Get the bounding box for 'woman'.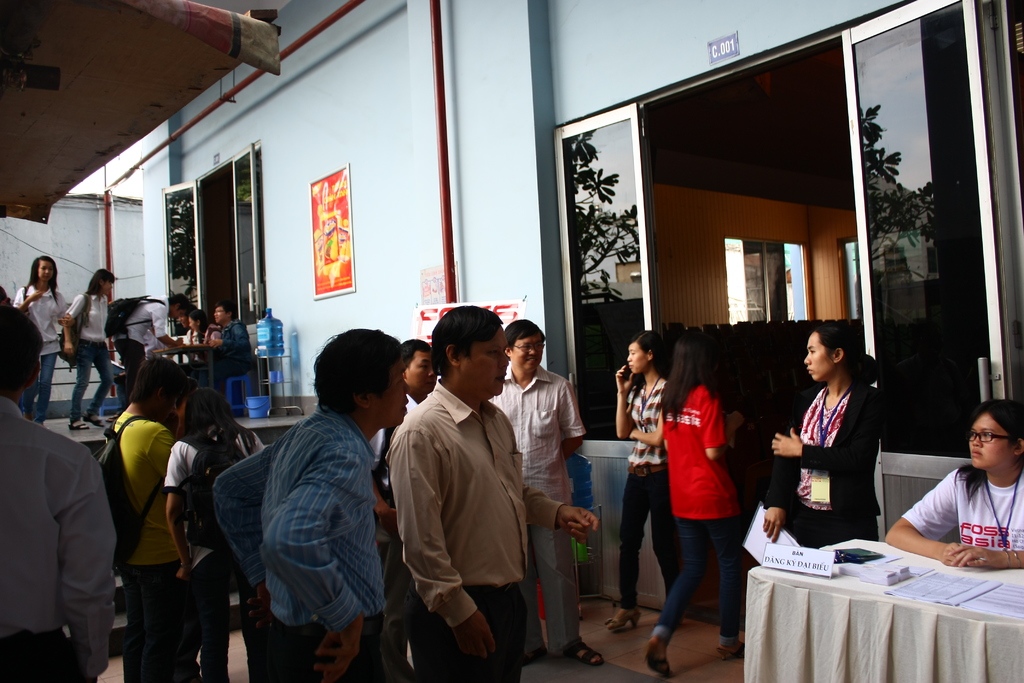
rect(5, 252, 65, 426).
